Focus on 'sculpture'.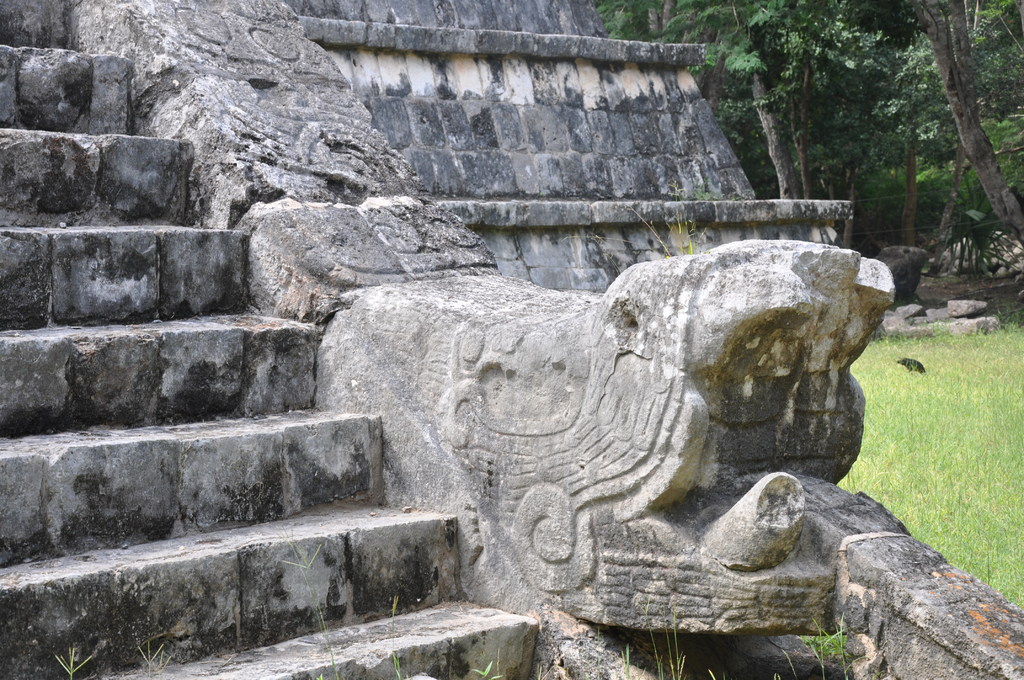
Focused at l=321, t=231, r=984, b=672.
